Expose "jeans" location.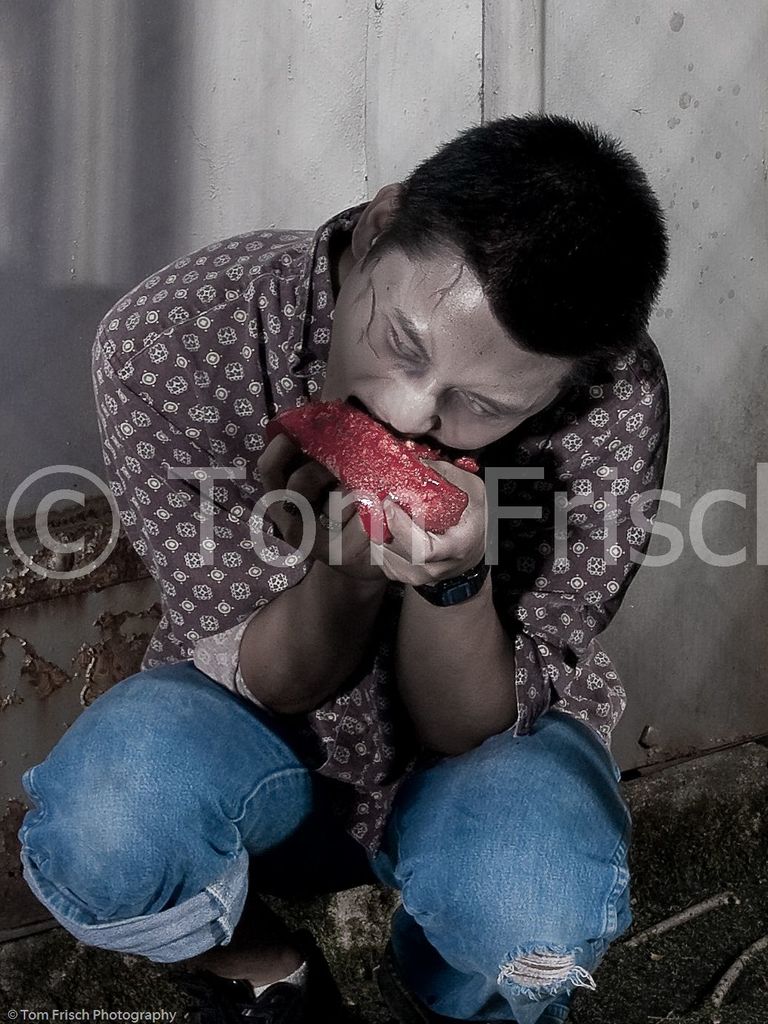
Exposed at [x1=9, y1=661, x2=645, y2=1023].
